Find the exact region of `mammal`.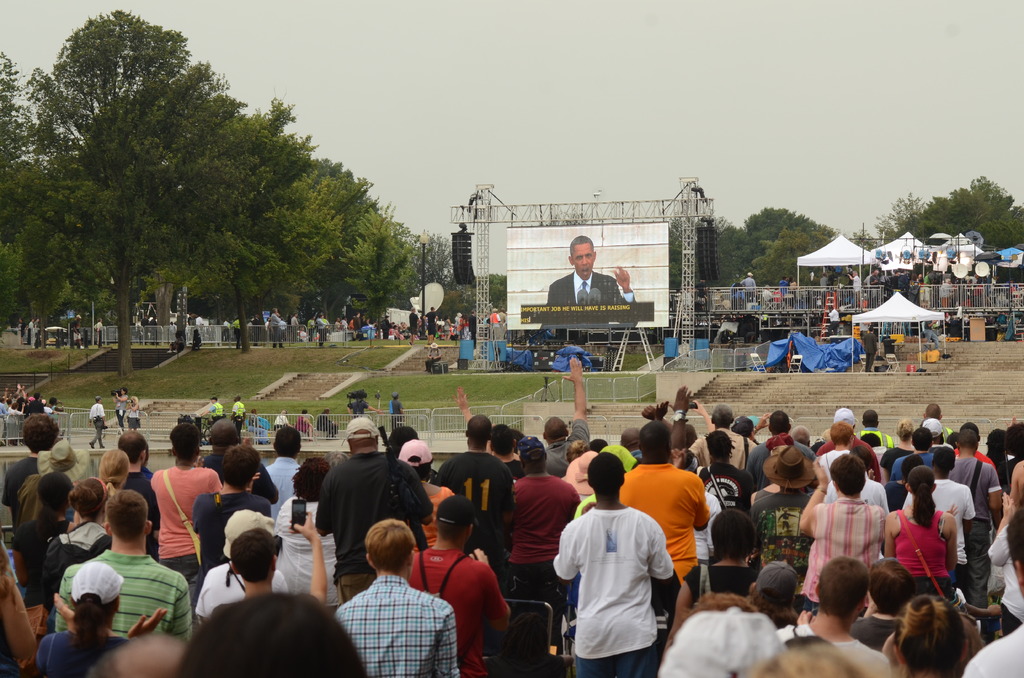
Exact region: {"left": 882, "top": 462, "right": 959, "bottom": 602}.
